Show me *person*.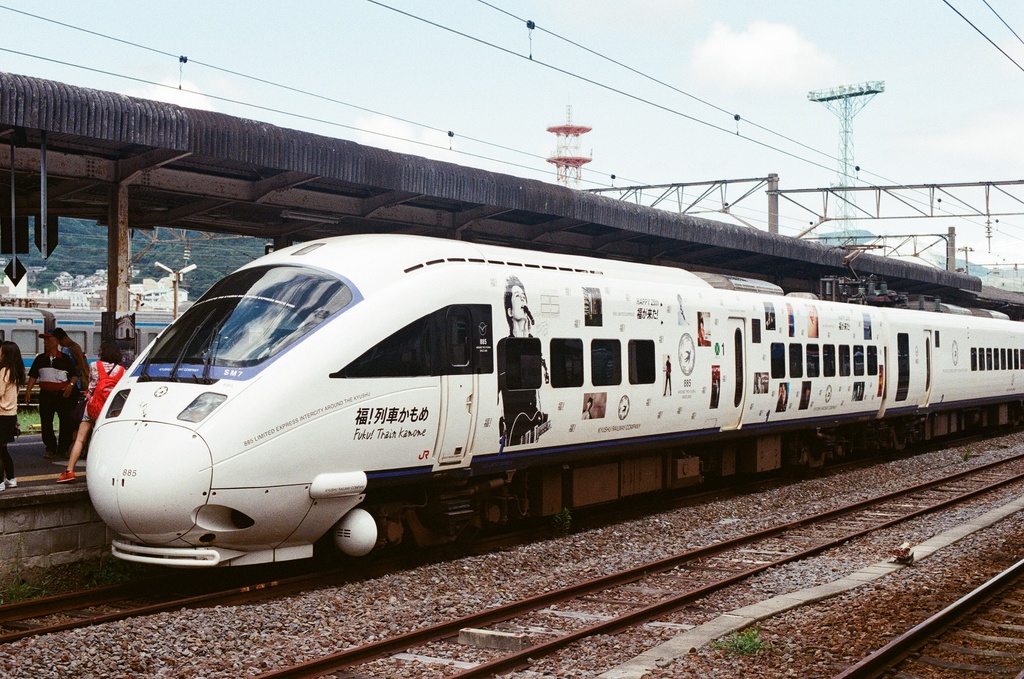
*person* is here: bbox=[0, 340, 20, 499].
